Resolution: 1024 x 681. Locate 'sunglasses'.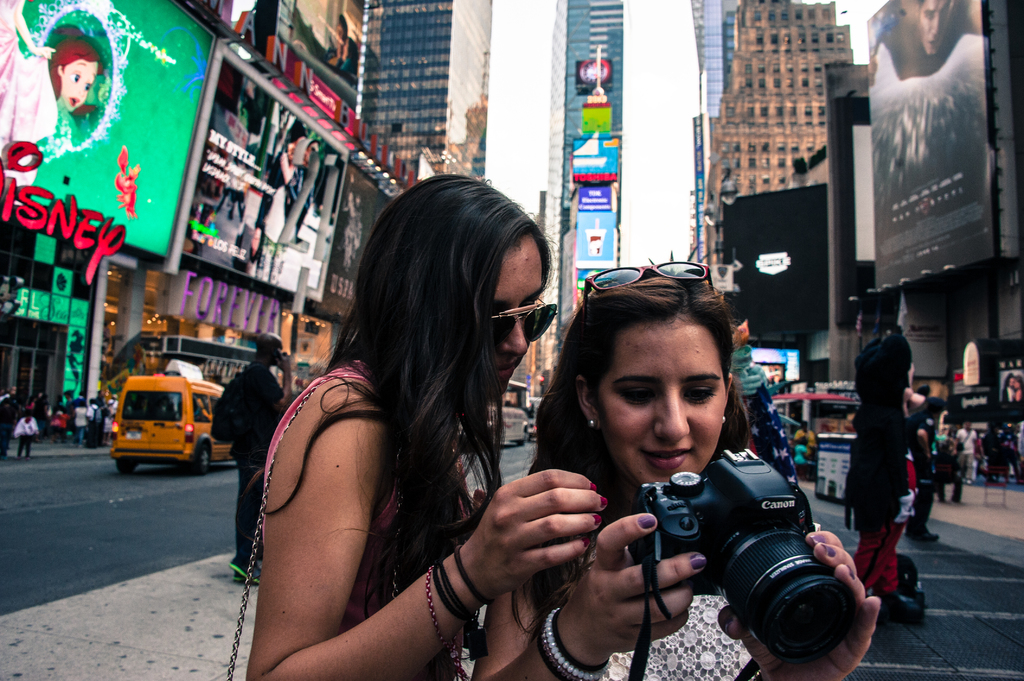
bbox=[589, 263, 712, 297].
